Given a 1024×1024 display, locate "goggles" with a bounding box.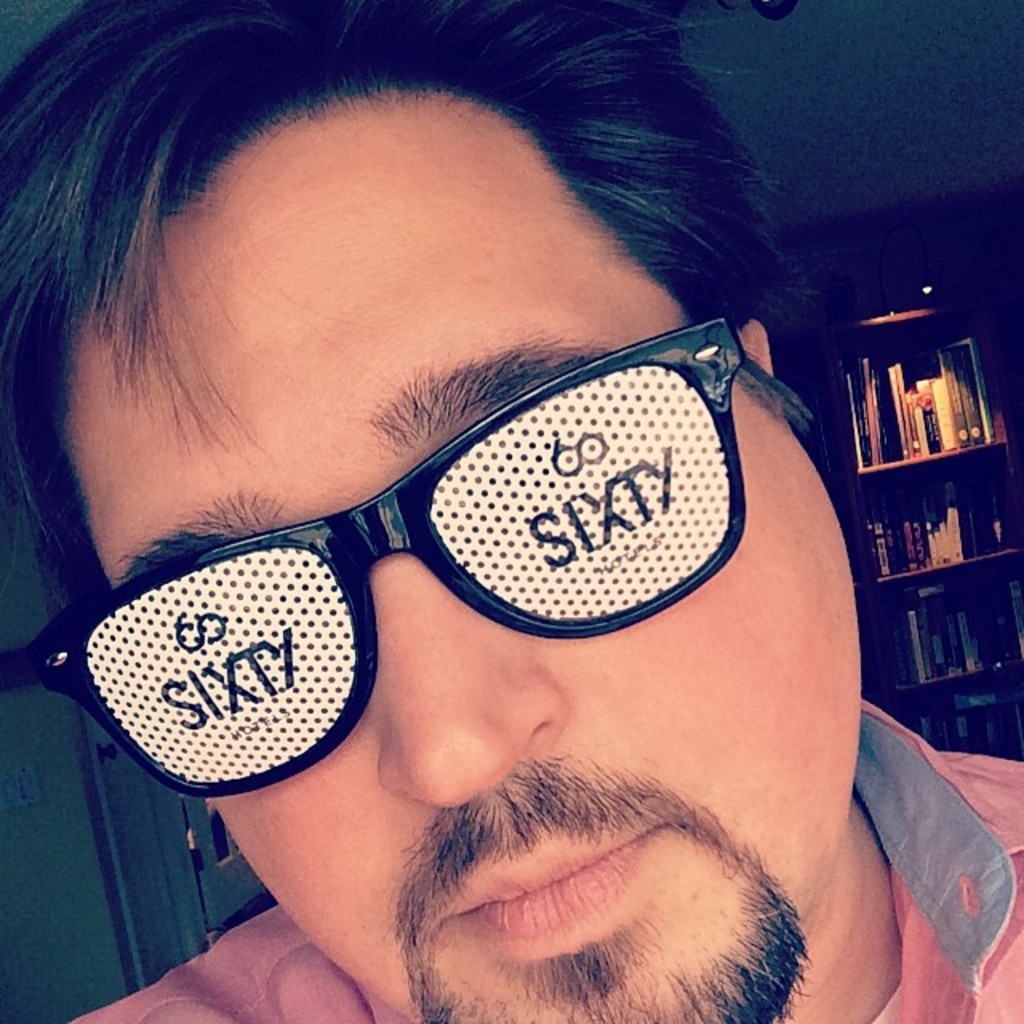
Located: x1=11 y1=315 x2=749 y2=802.
